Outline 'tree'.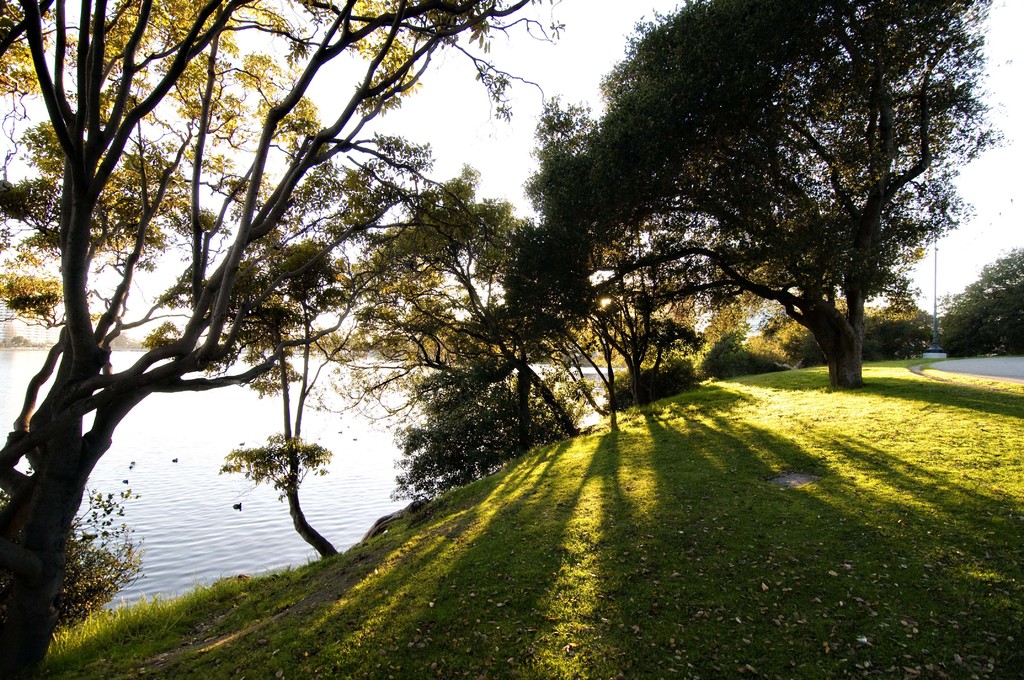
Outline: (x1=551, y1=17, x2=984, y2=416).
